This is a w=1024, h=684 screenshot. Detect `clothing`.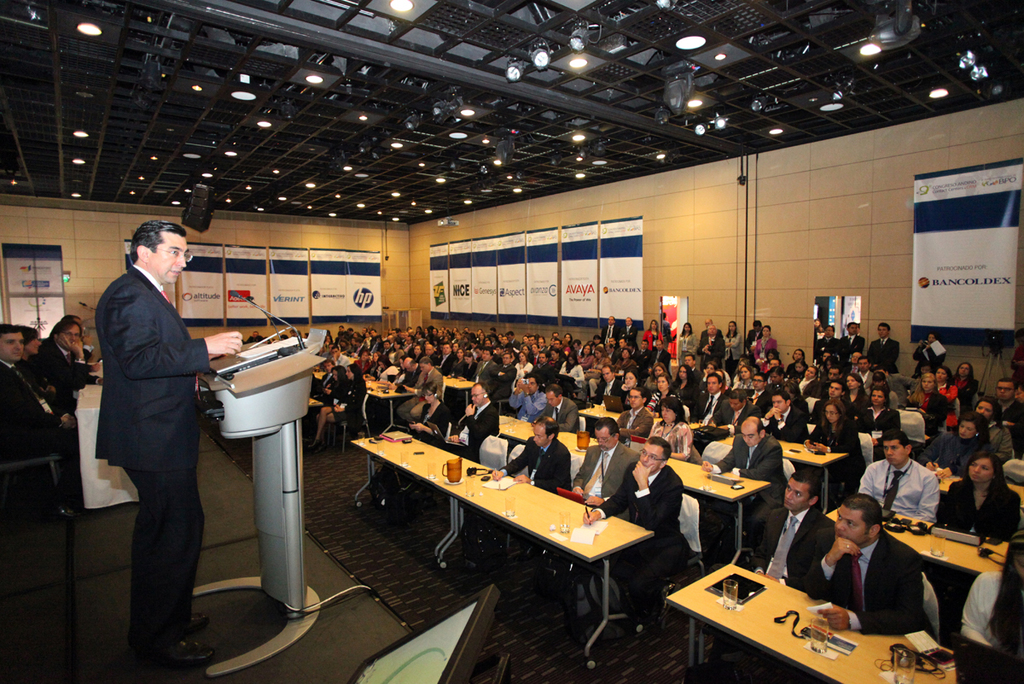
446/408/502/465.
